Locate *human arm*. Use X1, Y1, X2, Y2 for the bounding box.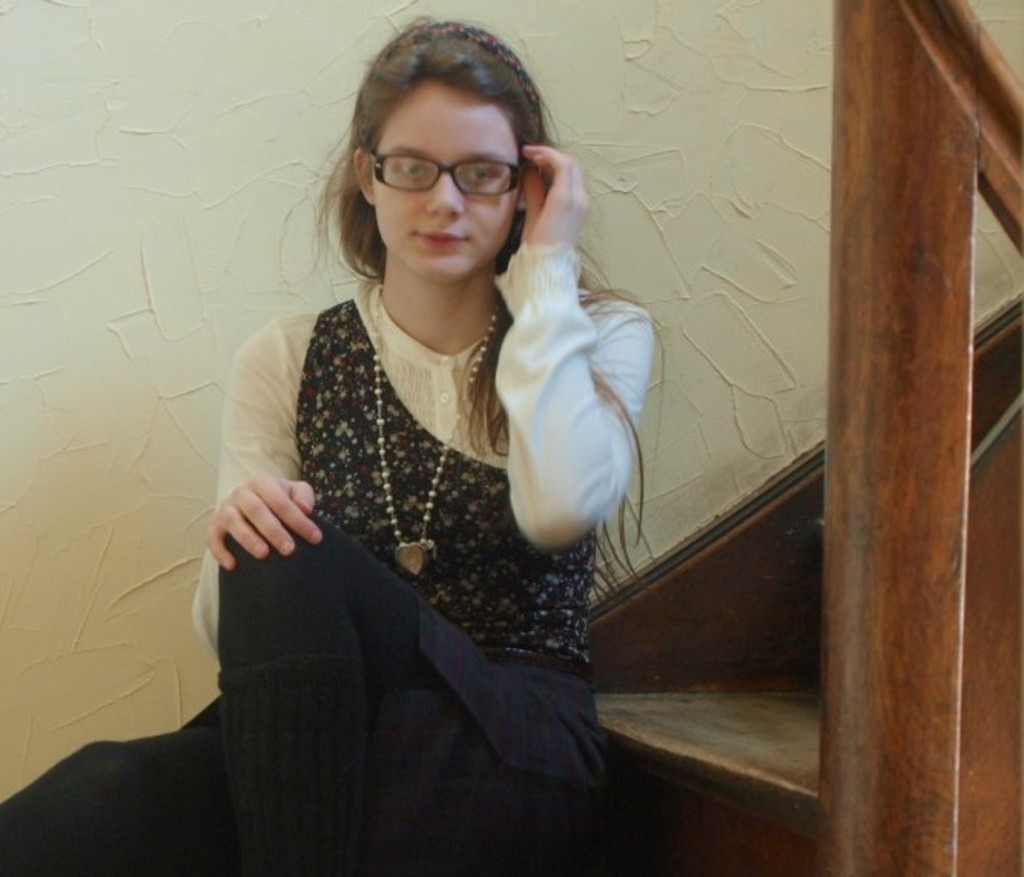
473, 189, 622, 619.
